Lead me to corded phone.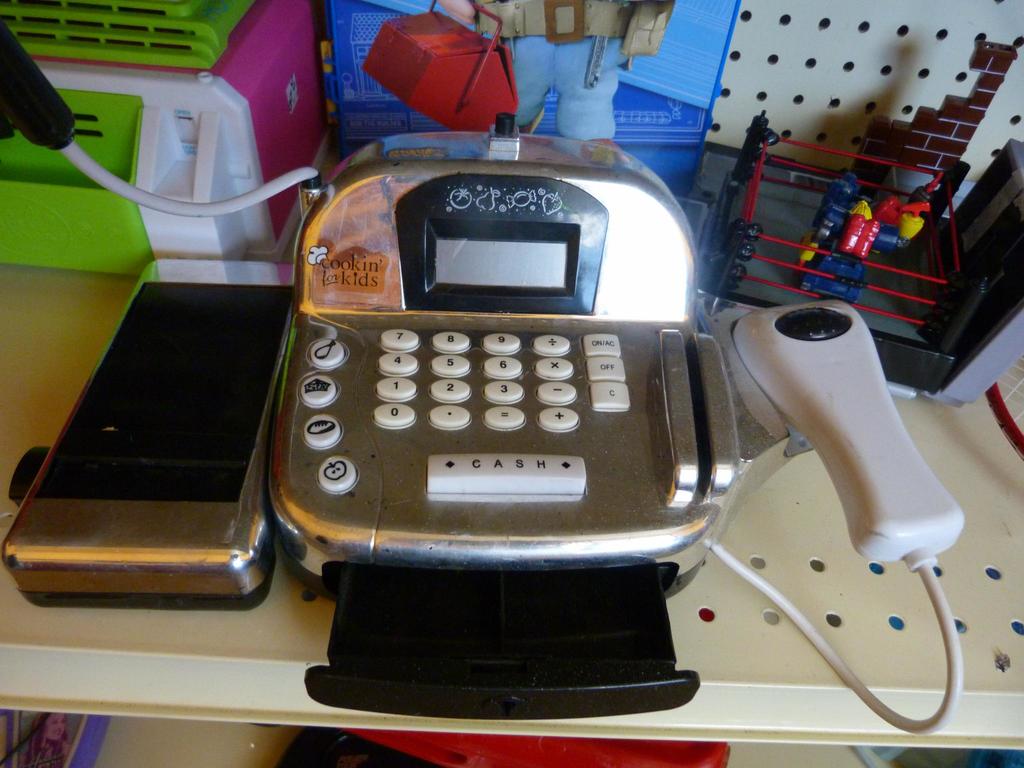
Lead to box(287, 124, 955, 537).
